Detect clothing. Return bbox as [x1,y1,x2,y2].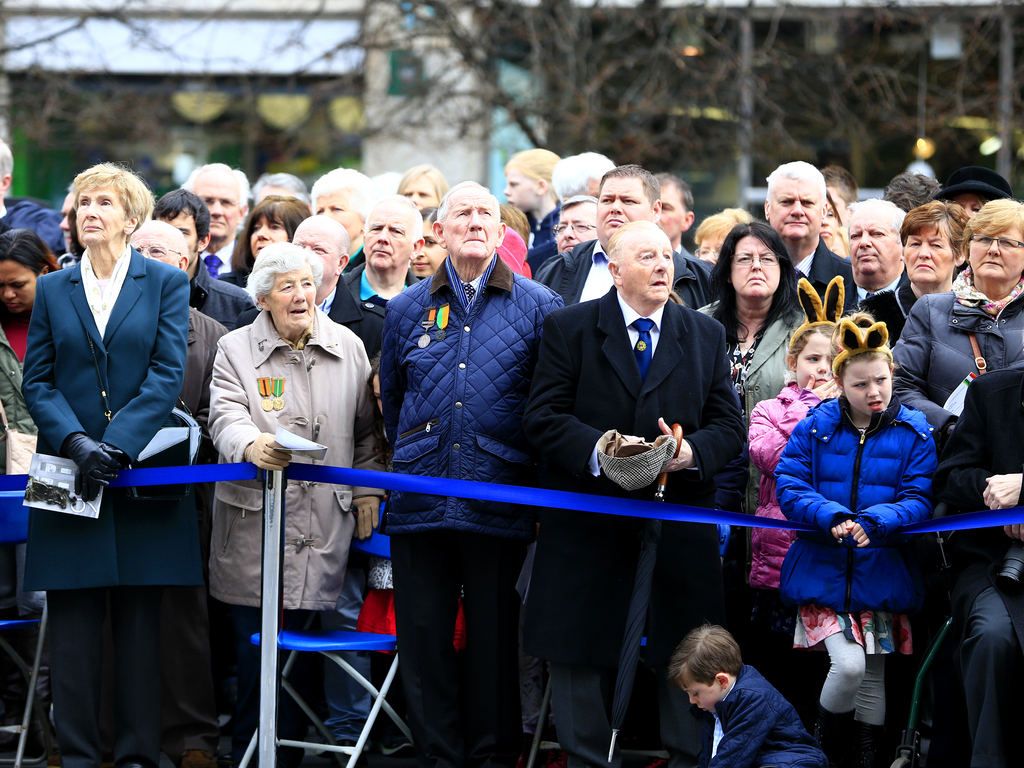
[787,228,855,314].
